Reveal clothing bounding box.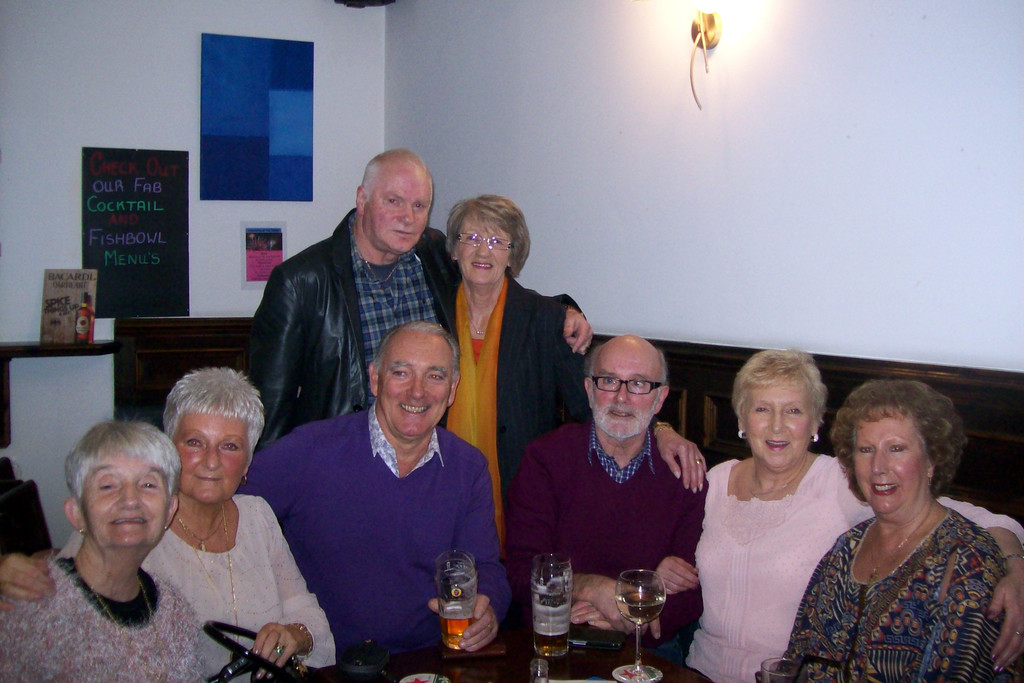
Revealed: {"x1": 241, "y1": 223, "x2": 563, "y2": 438}.
